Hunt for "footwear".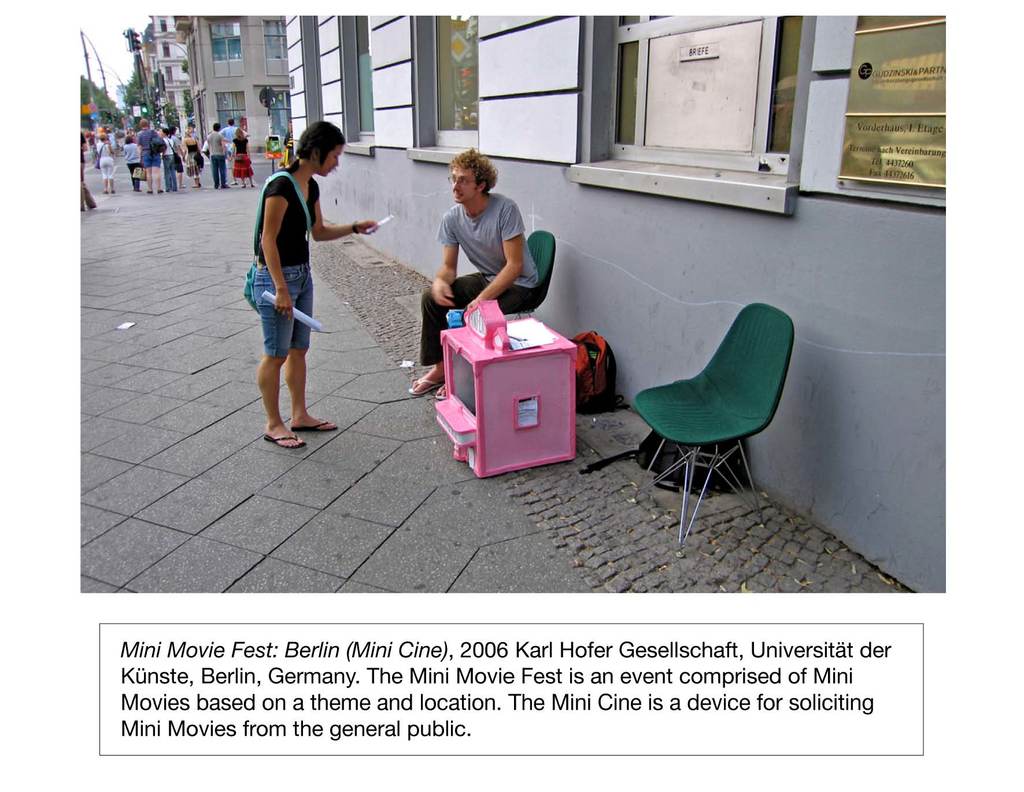
Hunted down at 292/418/337/432.
